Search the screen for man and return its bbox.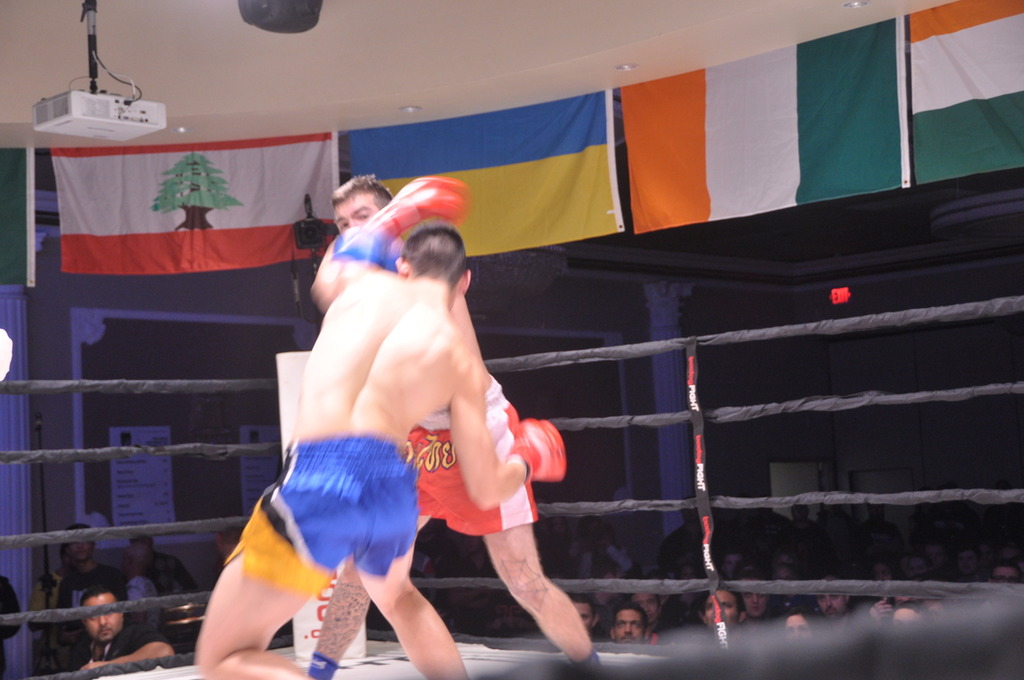
Found: (left=313, top=172, right=606, bottom=679).
